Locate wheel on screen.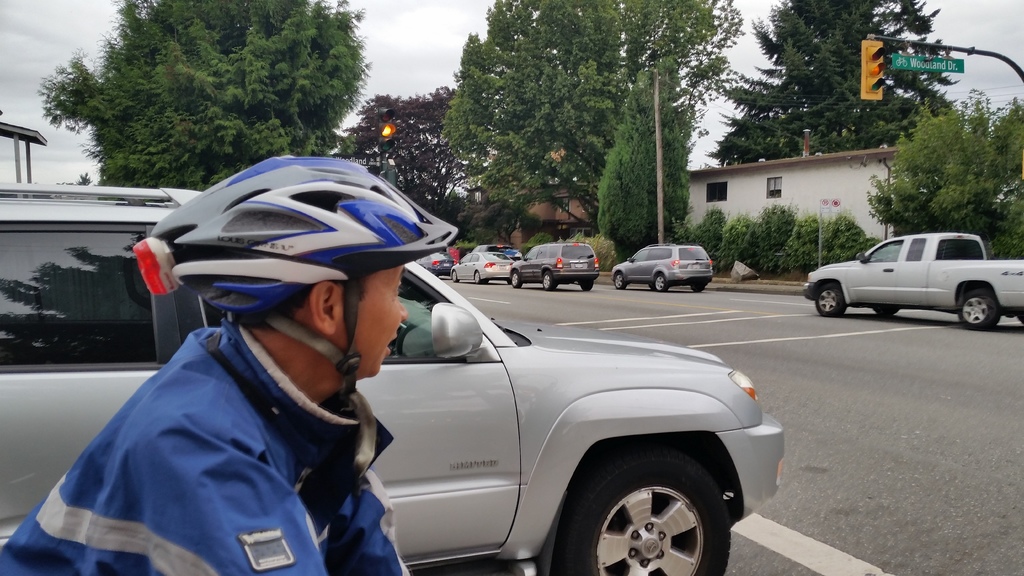
On screen at rect(656, 274, 668, 291).
